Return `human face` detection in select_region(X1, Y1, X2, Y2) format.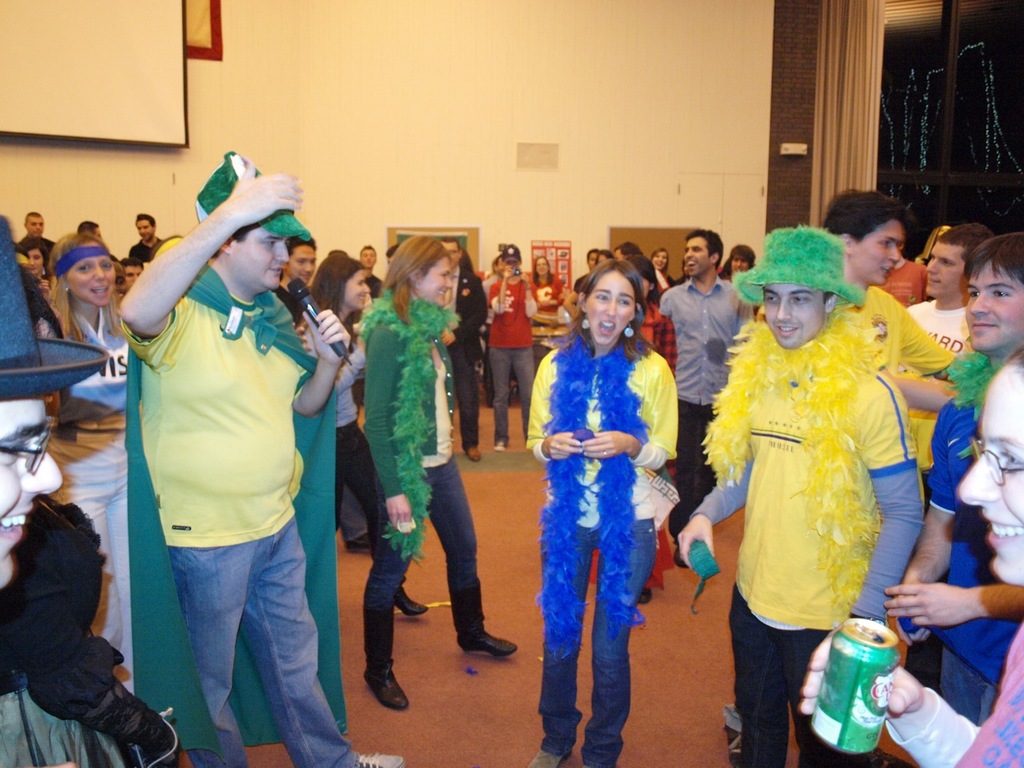
select_region(929, 242, 967, 296).
